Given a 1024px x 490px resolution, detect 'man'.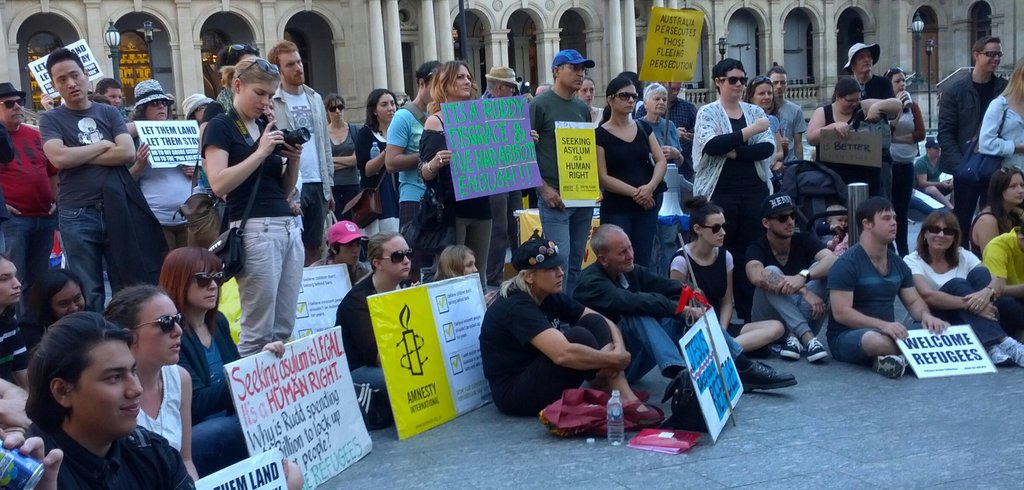
570, 227, 800, 434.
